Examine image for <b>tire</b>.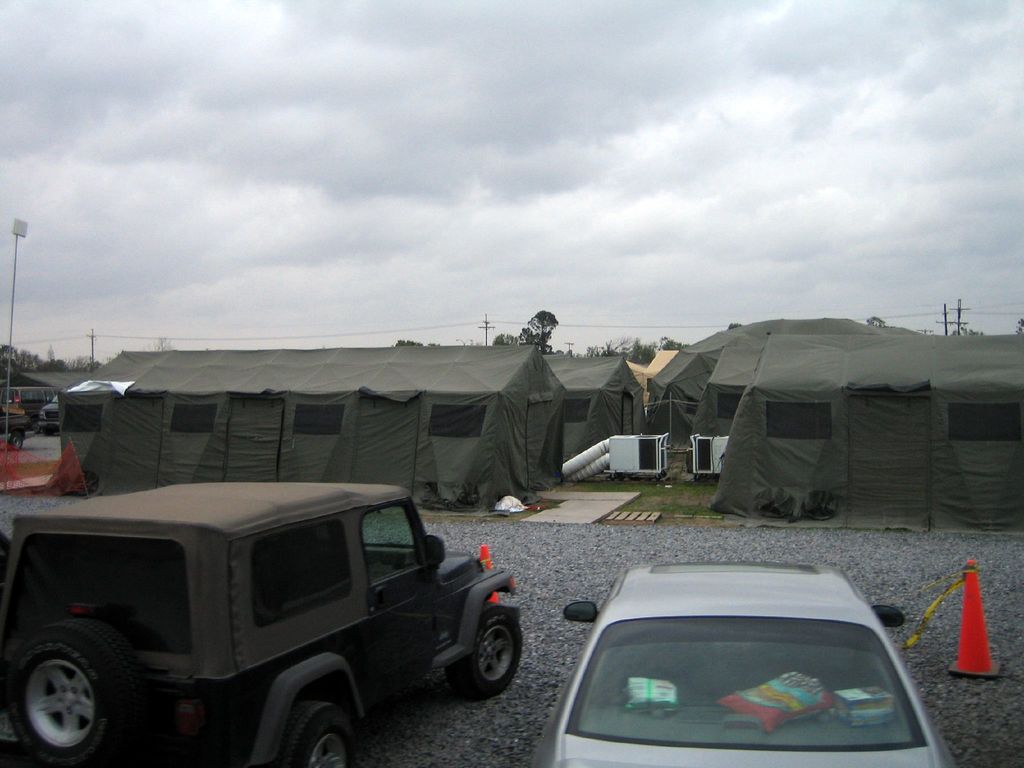
Examination result: BBox(40, 428, 57, 439).
